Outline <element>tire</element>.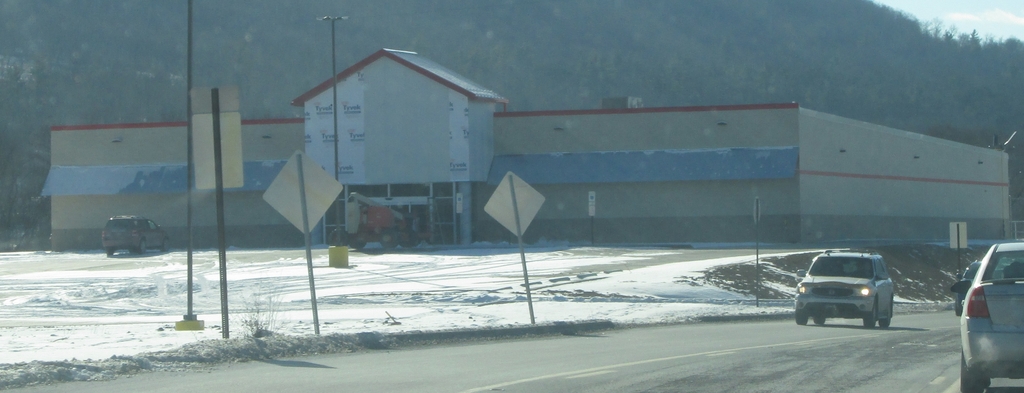
Outline: Rect(356, 241, 368, 252).
